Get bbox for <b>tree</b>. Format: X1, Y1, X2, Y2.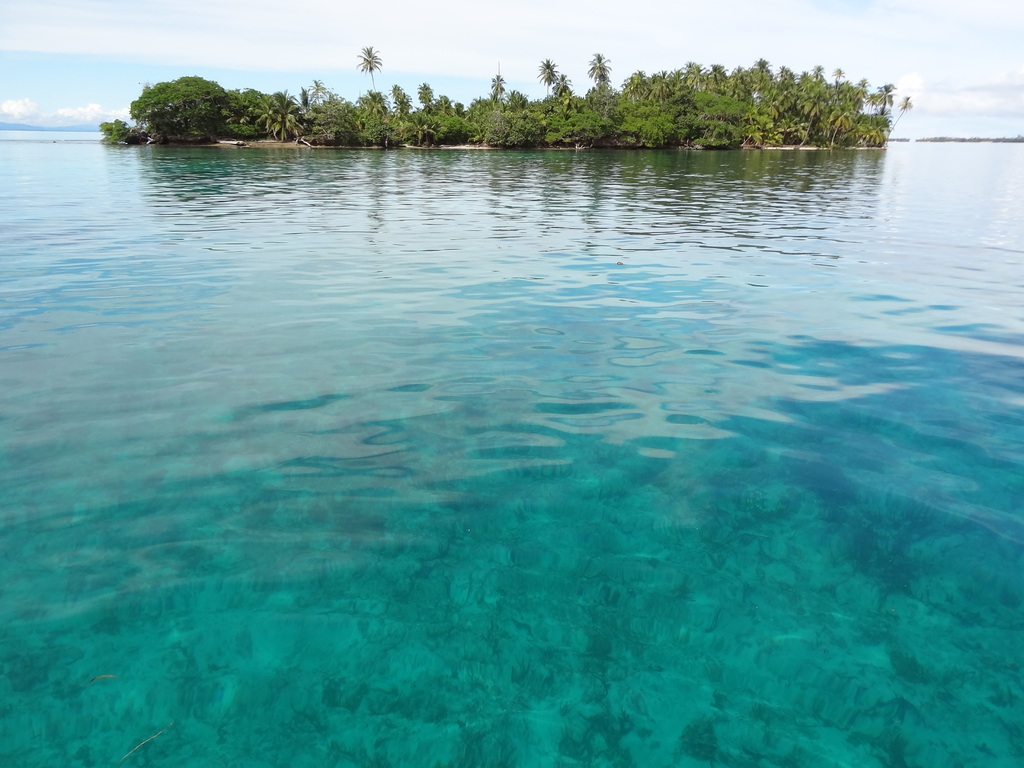
550, 70, 573, 97.
